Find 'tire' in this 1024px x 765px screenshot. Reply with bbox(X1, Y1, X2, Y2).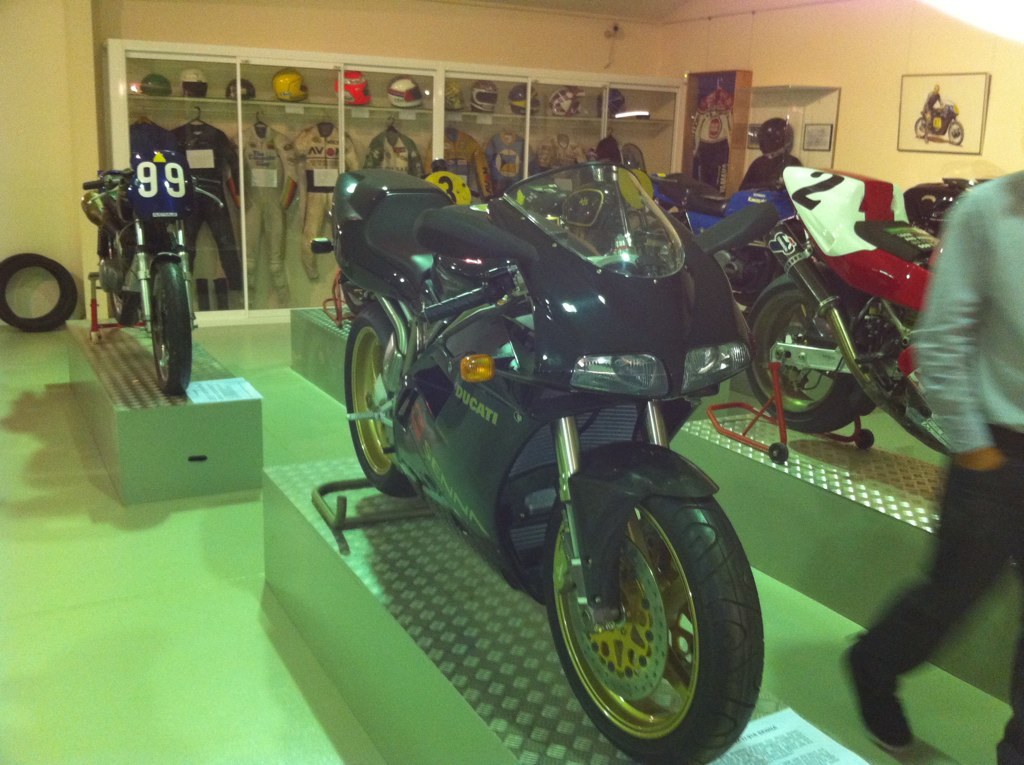
bbox(1, 255, 77, 331).
